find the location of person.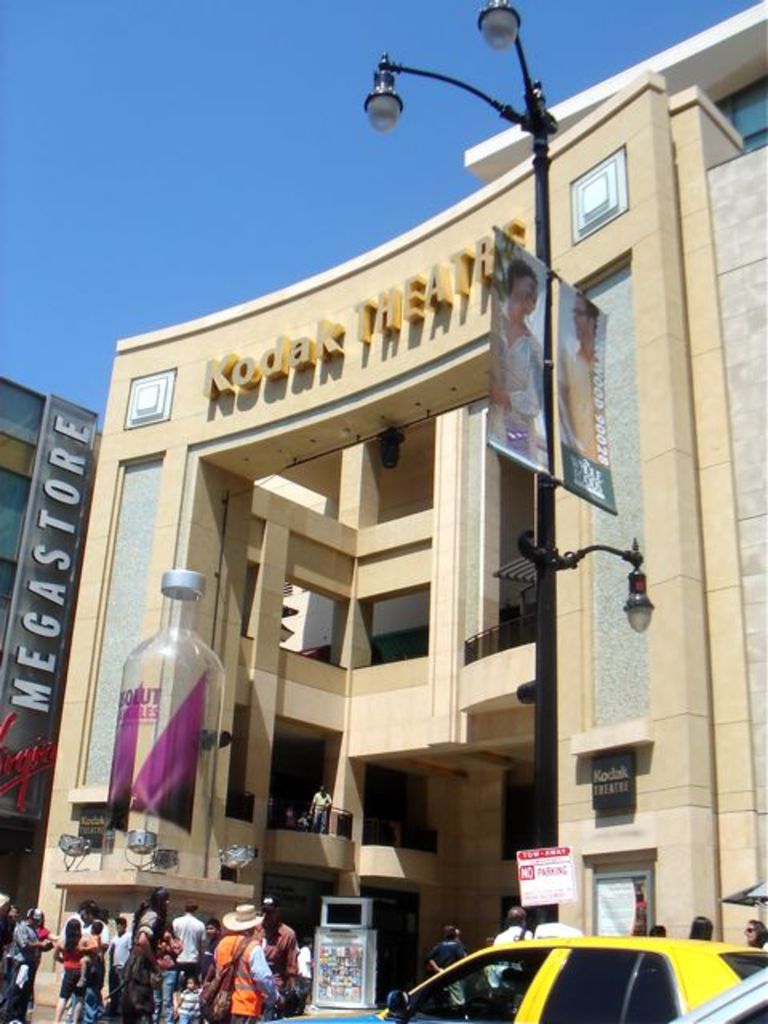
Location: [485, 909, 536, 1011].
